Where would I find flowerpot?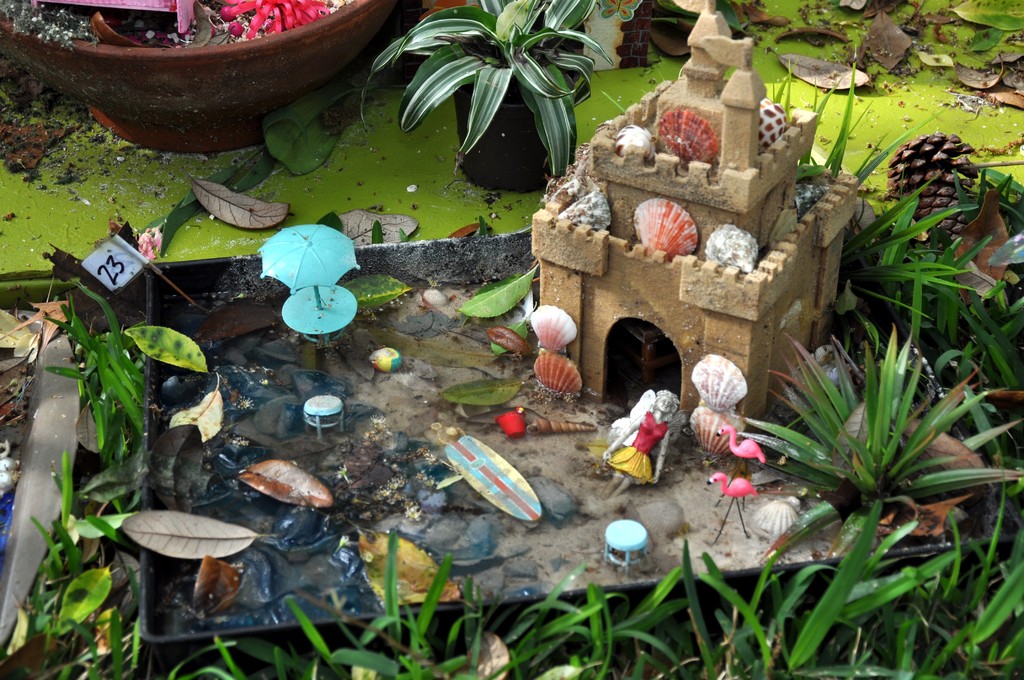
At 3/0/417/150.
